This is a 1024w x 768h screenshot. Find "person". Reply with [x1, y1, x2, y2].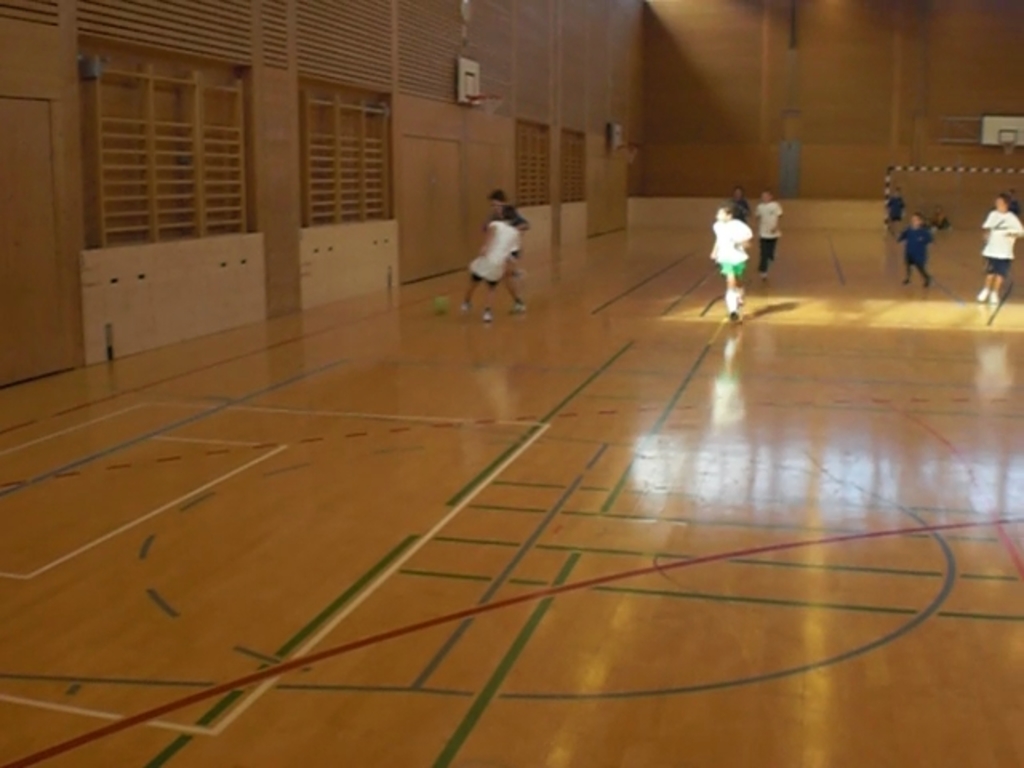
[883, 173, 902, 235].
